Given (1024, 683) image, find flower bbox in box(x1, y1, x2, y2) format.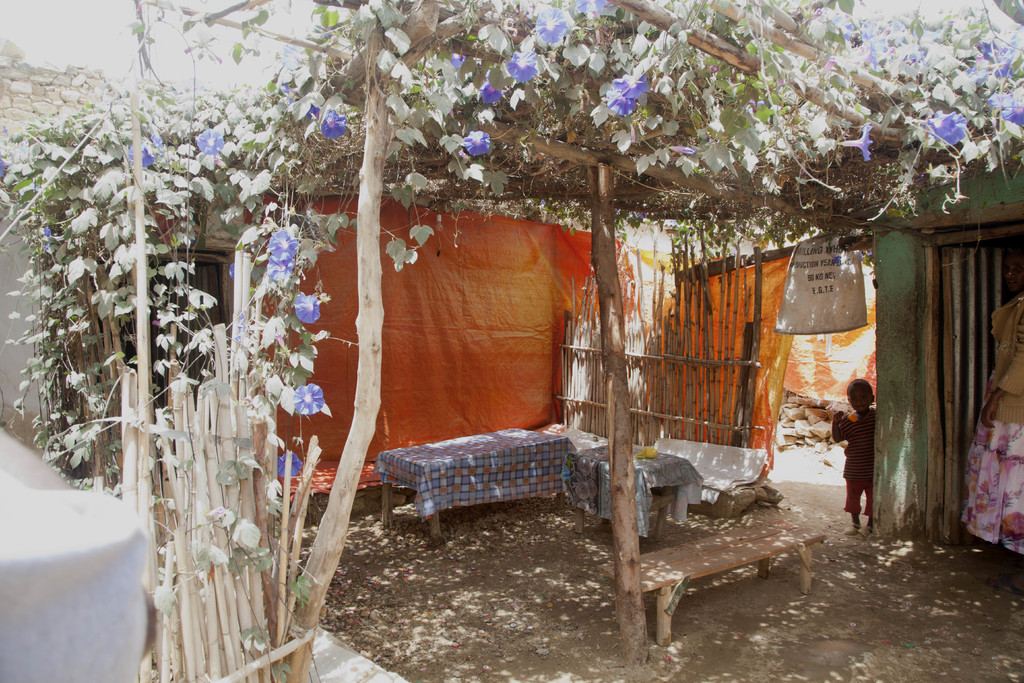
box(740, 99, 765, 110).
